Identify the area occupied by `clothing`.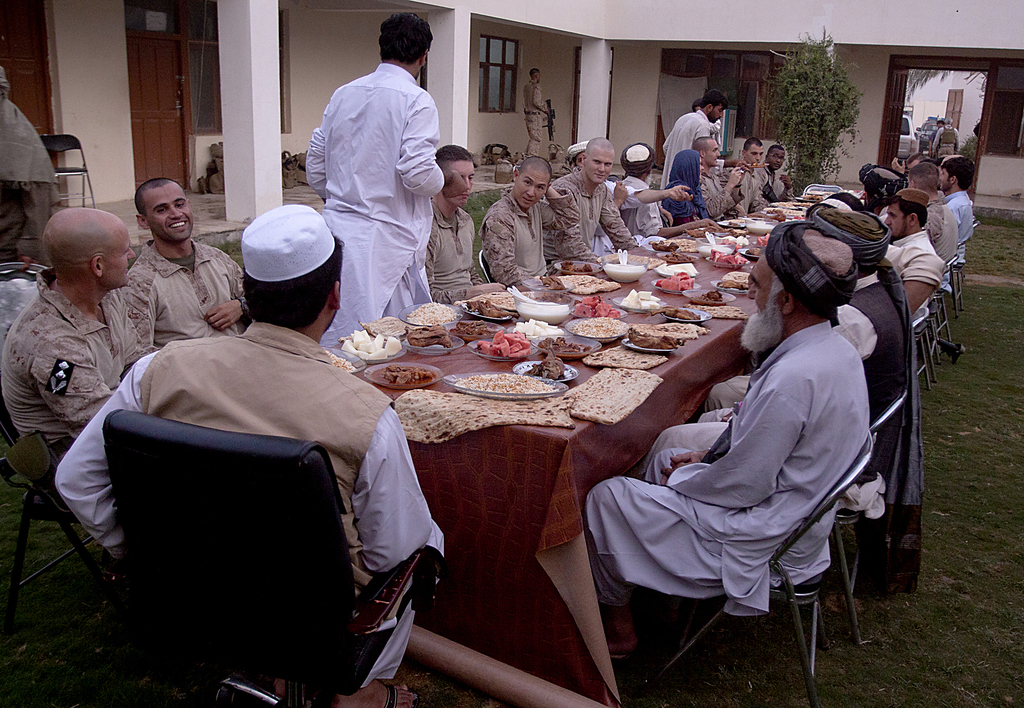
Area: box(420, 191, 497, 302).
